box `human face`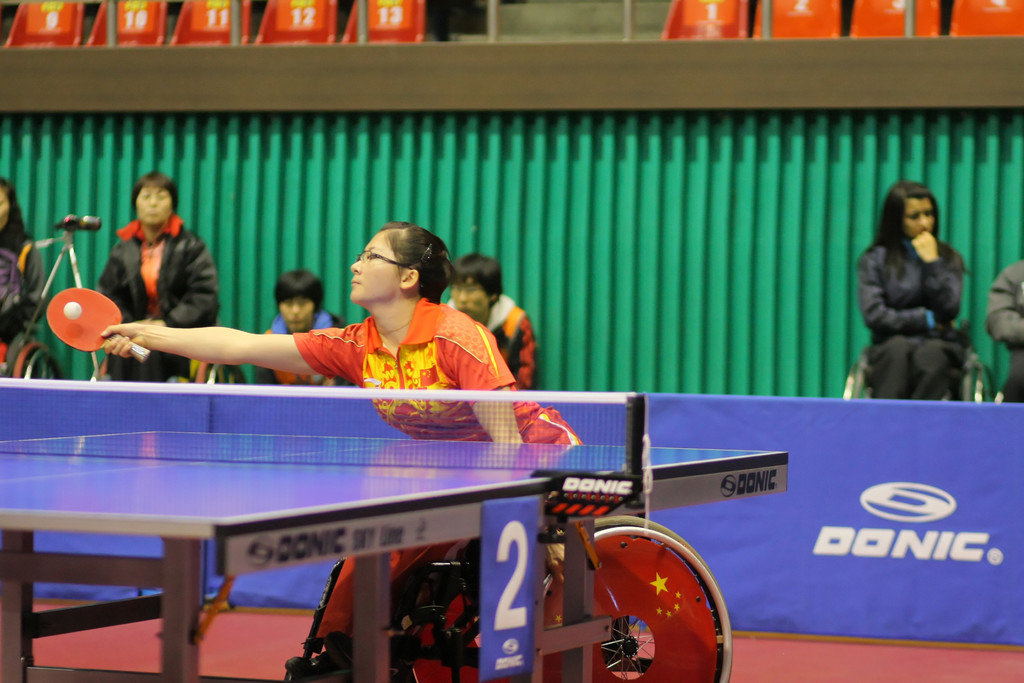
detection(447, 279, 492, 318)
